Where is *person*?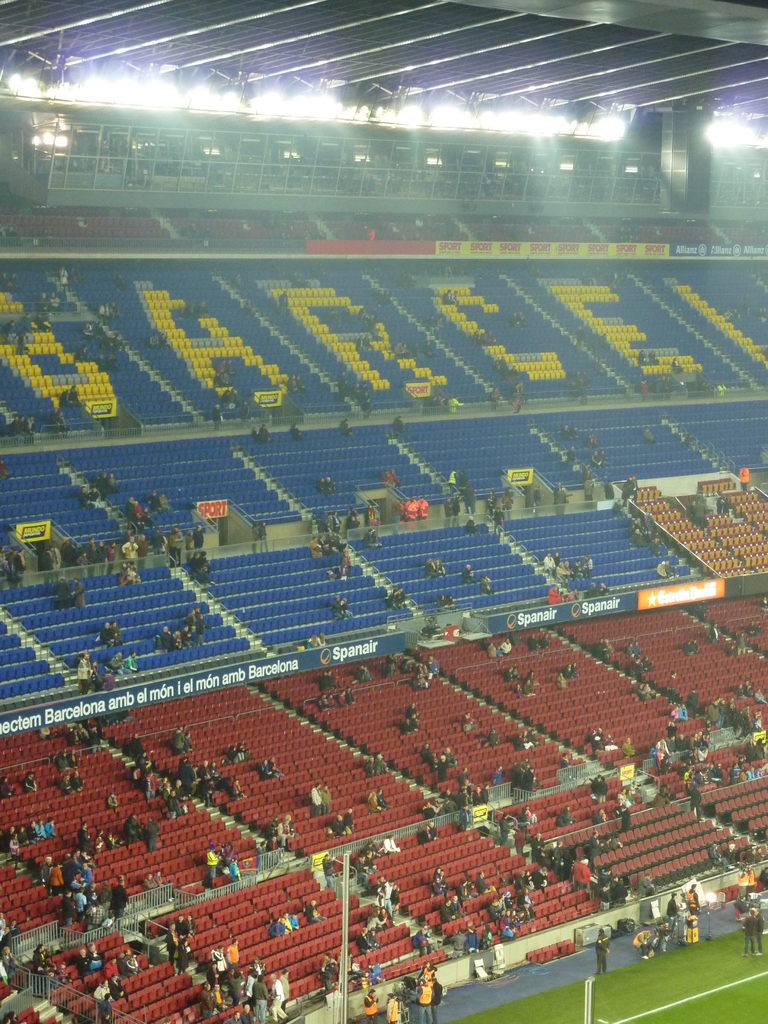
box(456, 803, 472, 834).
